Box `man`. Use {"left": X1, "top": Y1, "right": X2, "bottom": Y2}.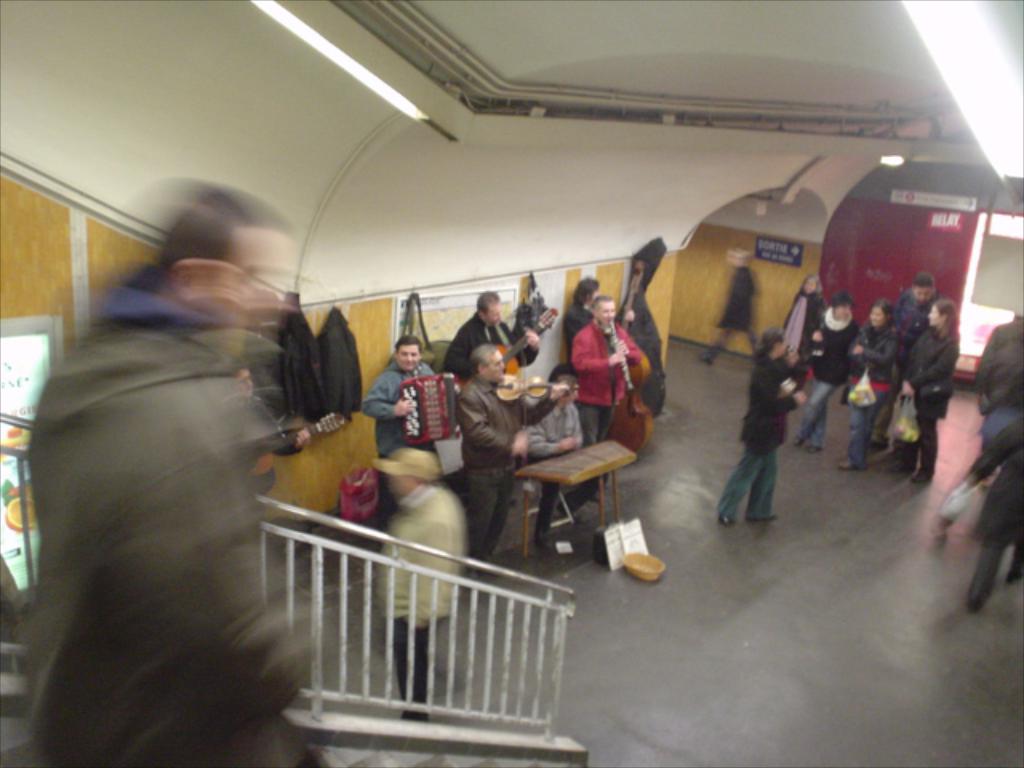
{"left": 874, "top": 275, "right": 938, "bottom": 437}.
